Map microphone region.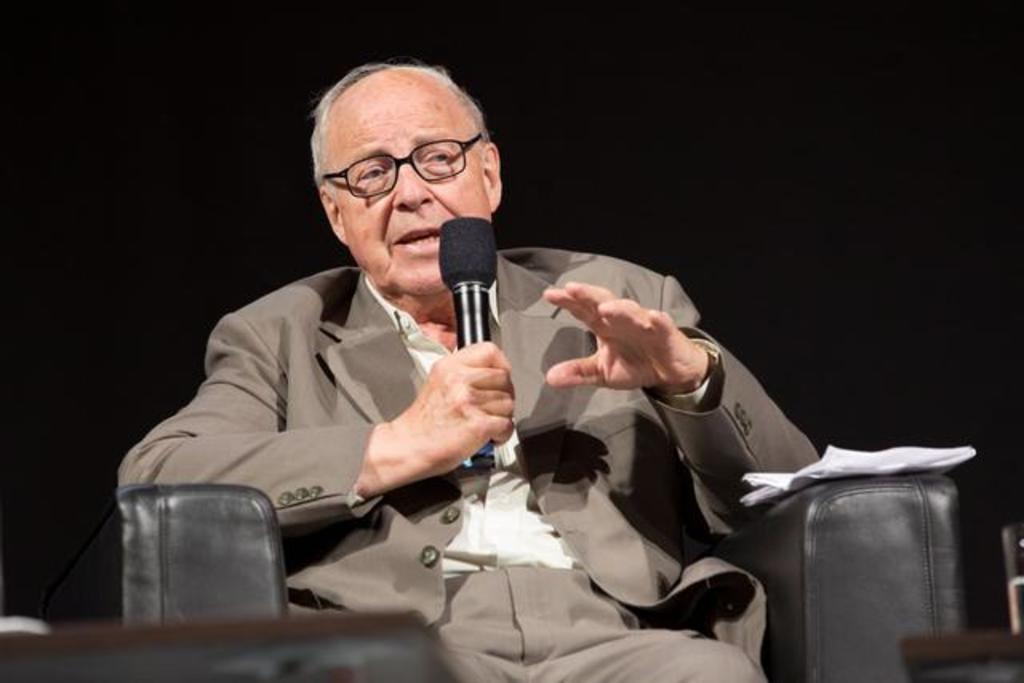
Mapped to locate(430, 214, 507, 475).
